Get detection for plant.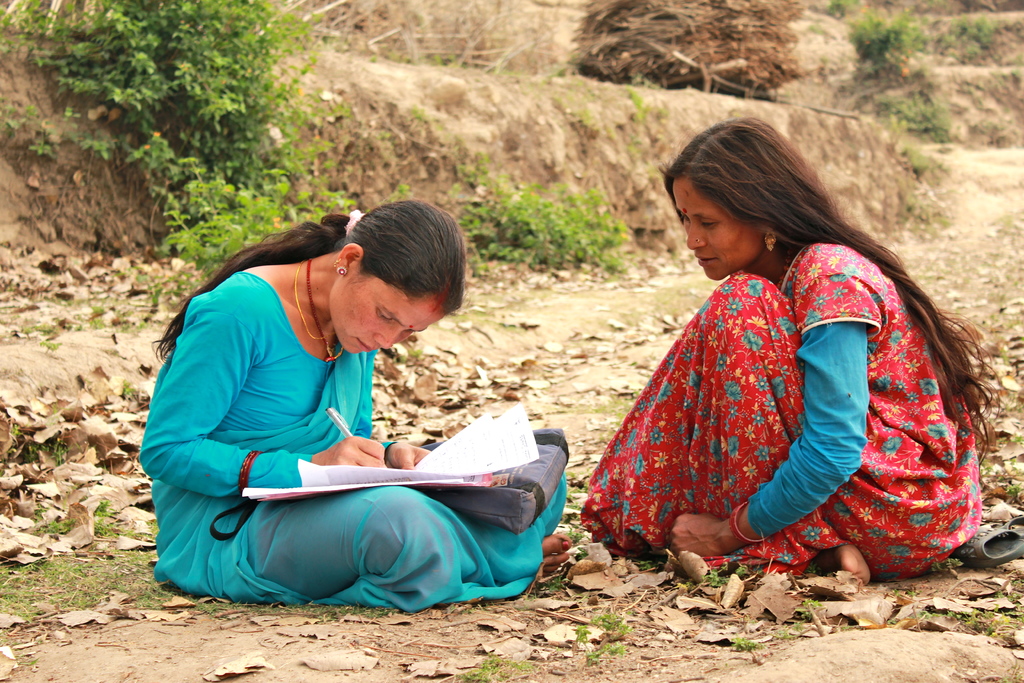
Detection: detection(55, 104, 84, 129).
